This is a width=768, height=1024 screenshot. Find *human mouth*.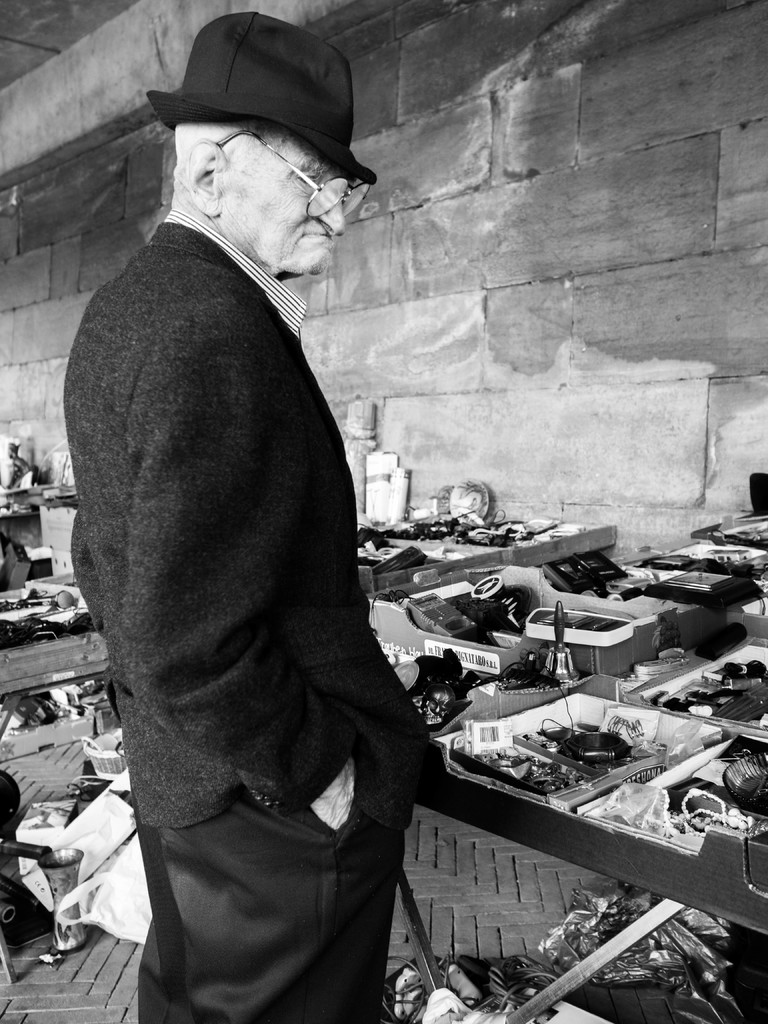
Bounding box: <box>298,227,333,244</box>.
